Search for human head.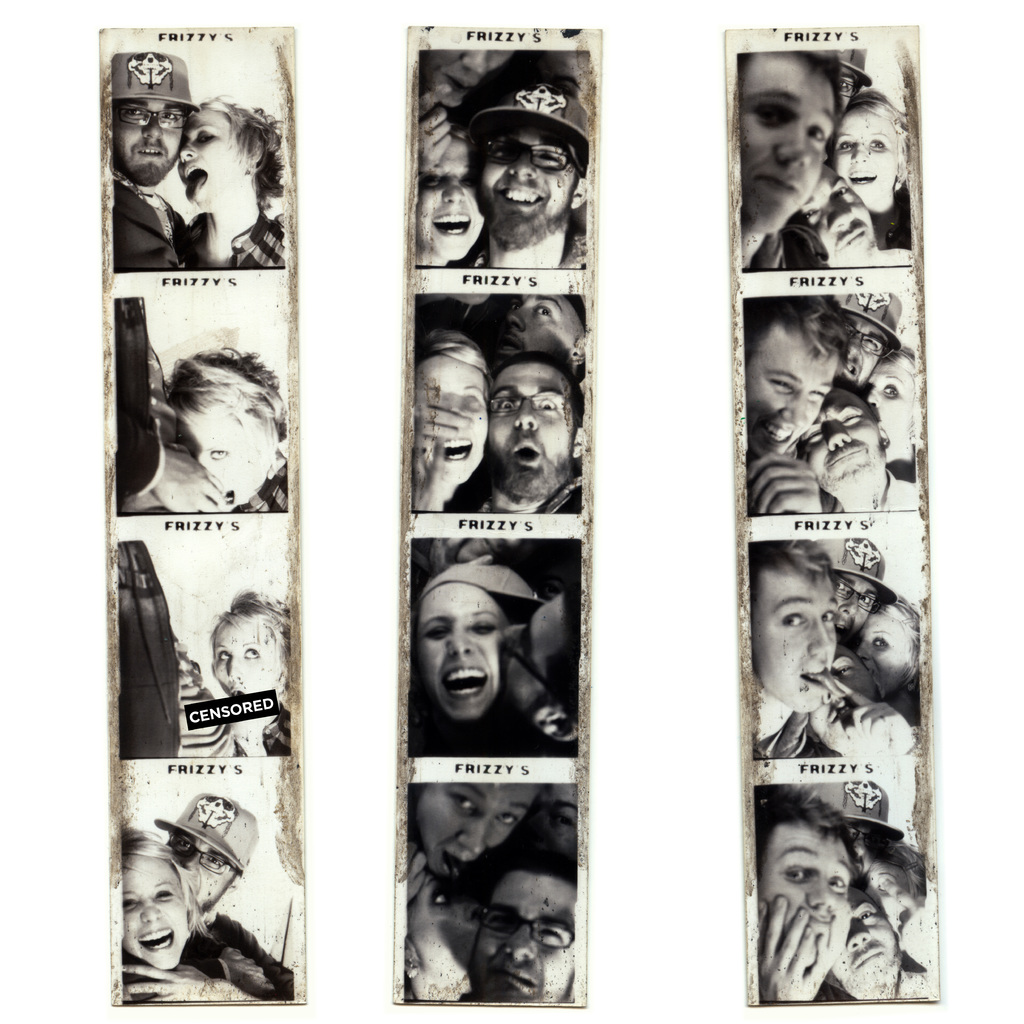
Found at 409:342:500:475.
